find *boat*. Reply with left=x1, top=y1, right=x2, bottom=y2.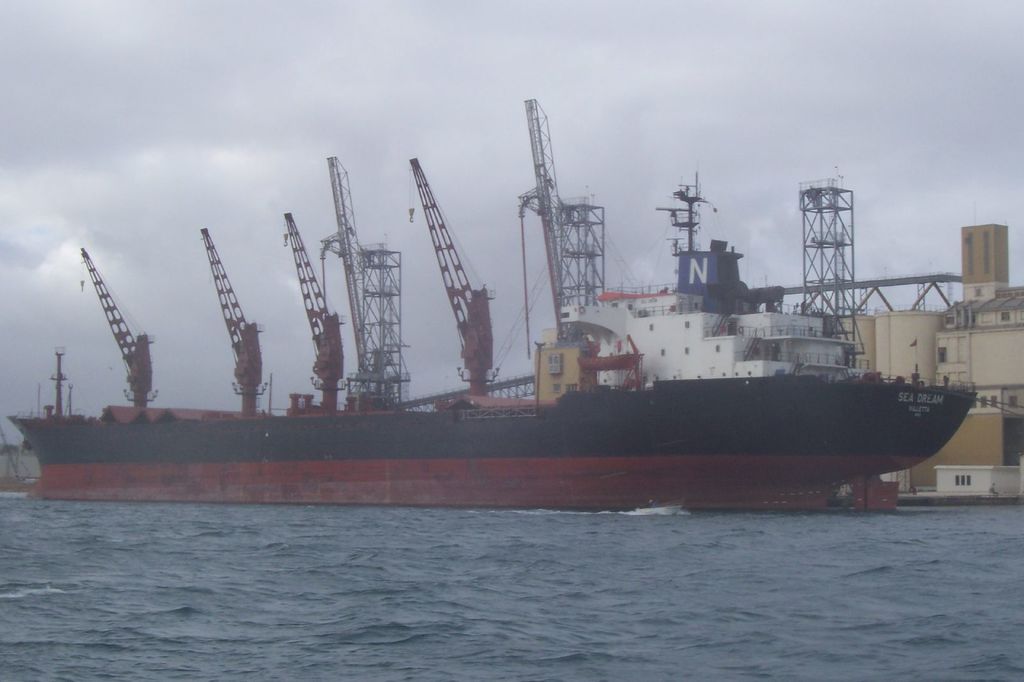
left=6, top=298, right=975, bottom=513.
